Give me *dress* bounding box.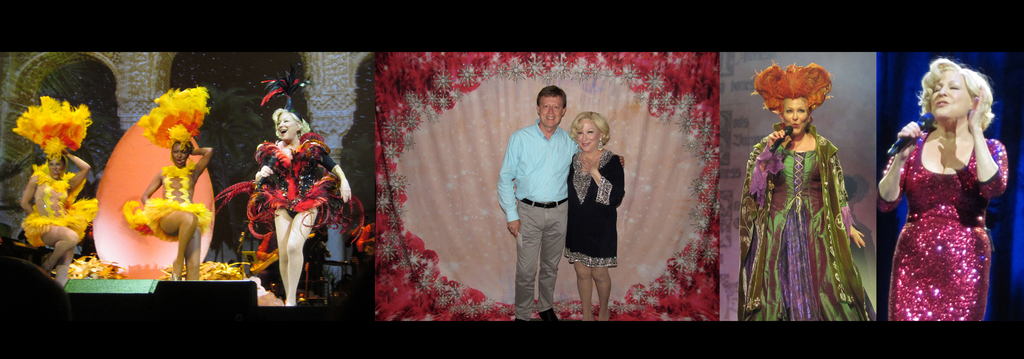
pyautogui.locateOnScreen(565, 150, 624, 264).
